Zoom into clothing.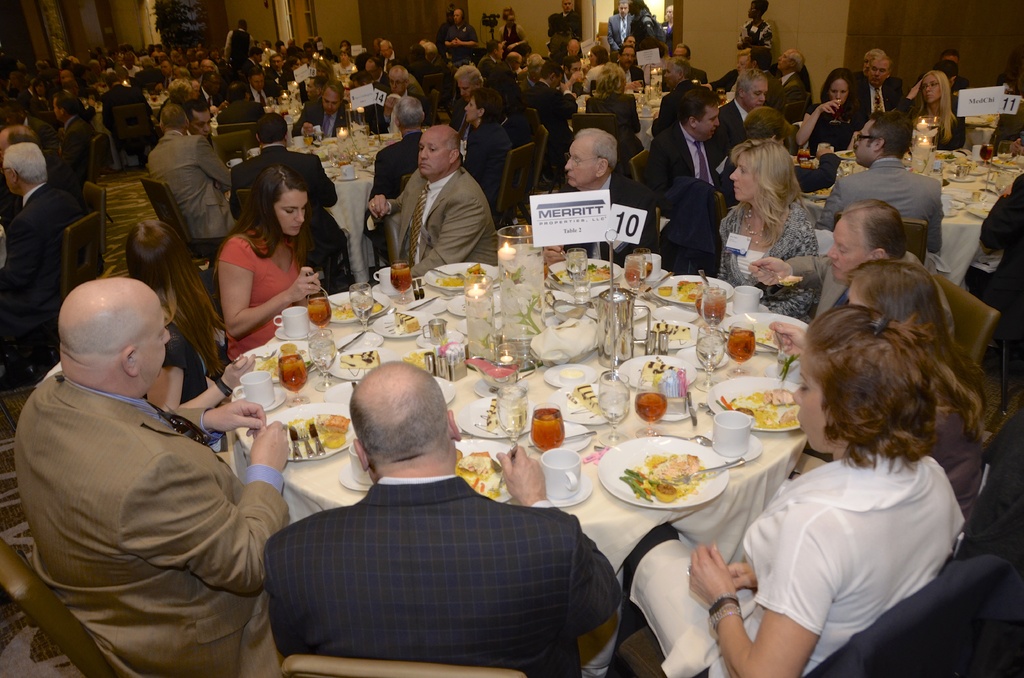
Zoom target: <box>788,251,956,341</box>.
